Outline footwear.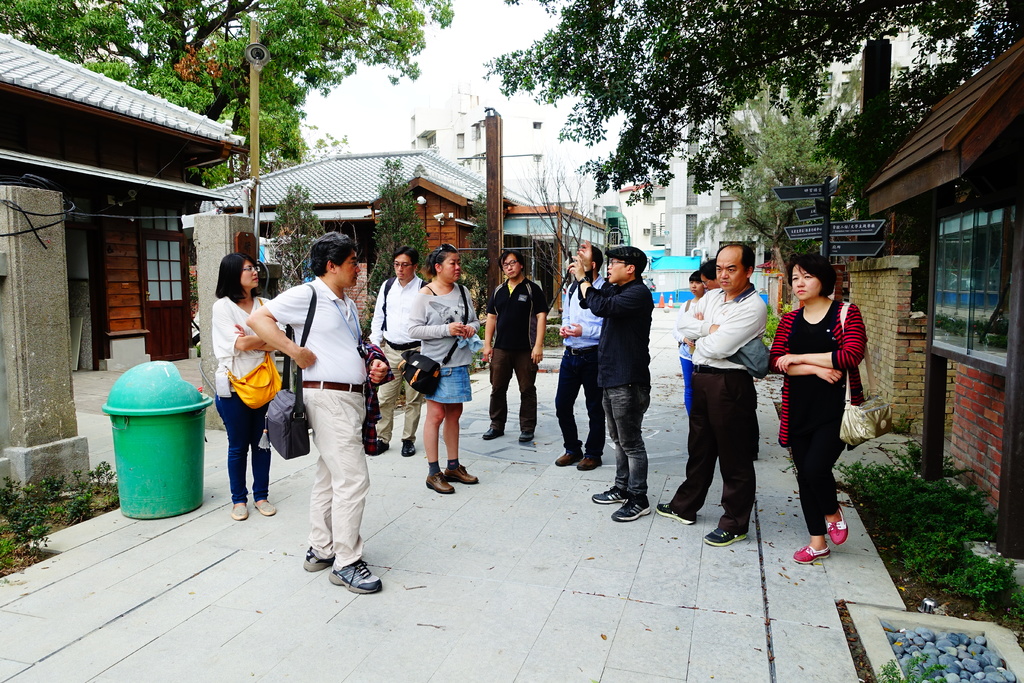
Outline: locate(611, 493, 651, 523).
